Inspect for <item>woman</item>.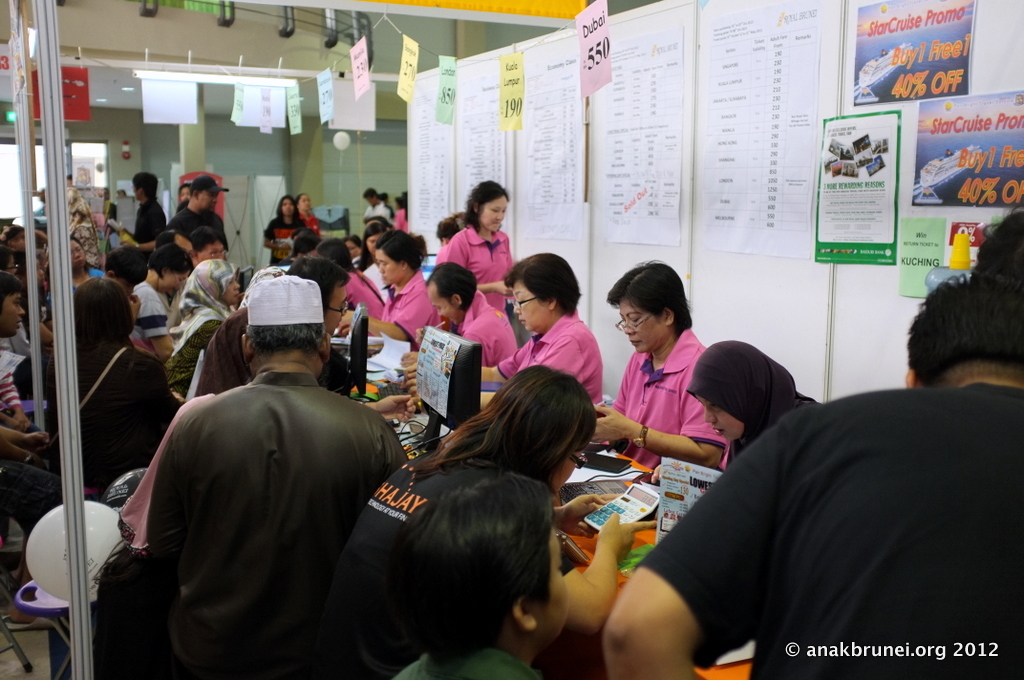
Inspection: bbox=(687, 343, 813, 465).
